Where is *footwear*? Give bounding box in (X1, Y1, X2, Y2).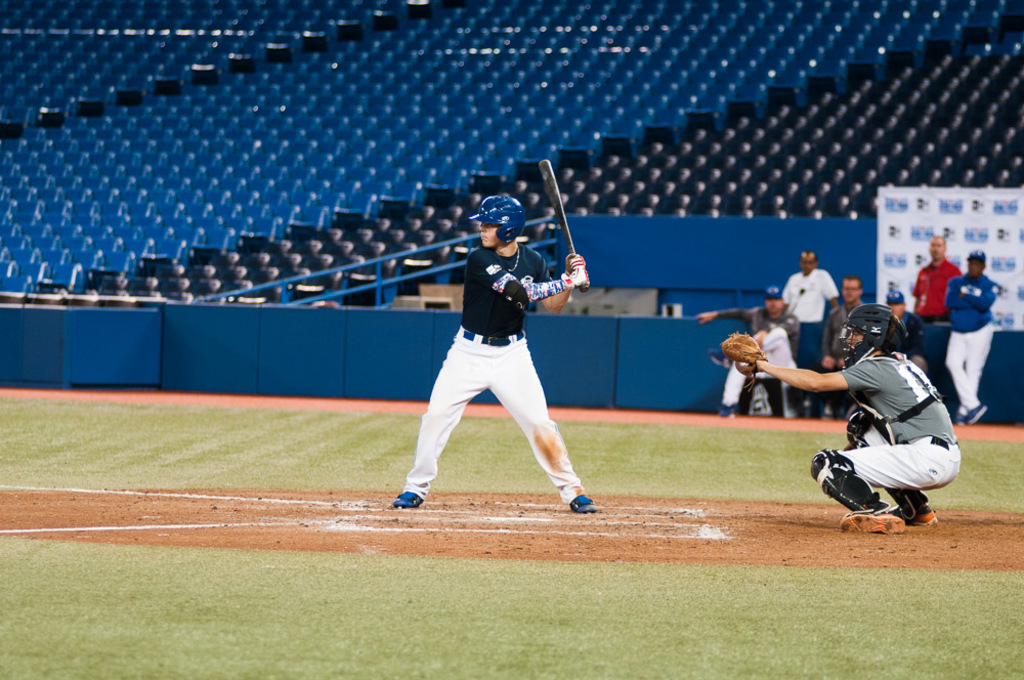
(393, 492, 423, 505).
